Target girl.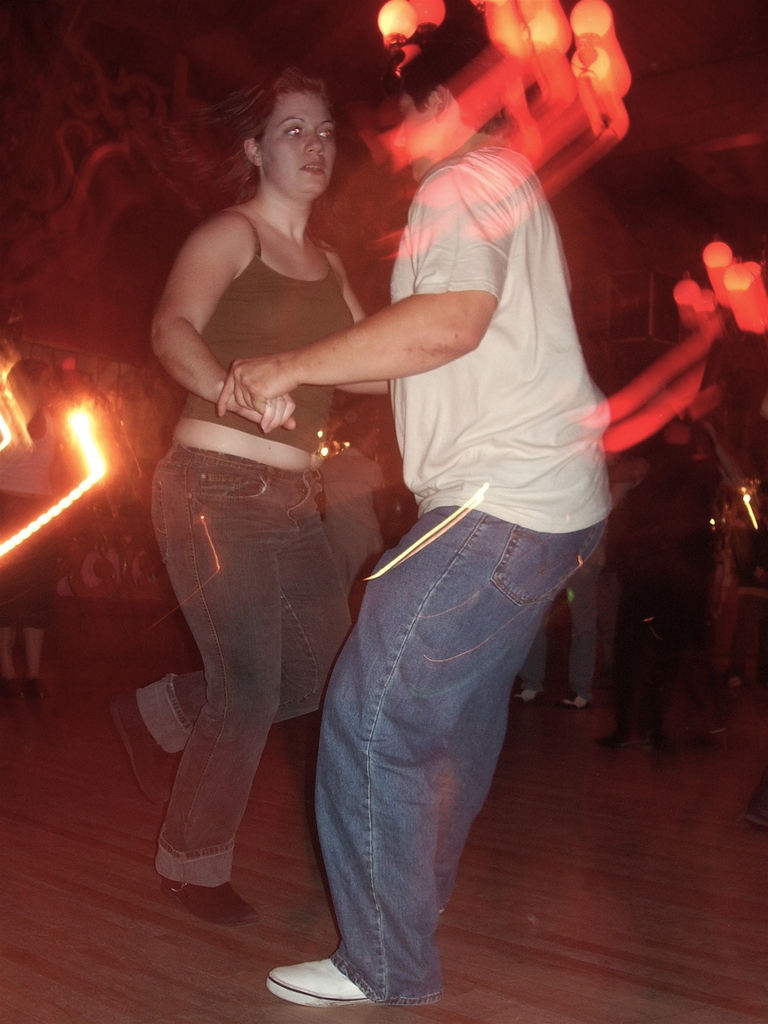
Target region: bbox=(115, 63, 387, 930).
